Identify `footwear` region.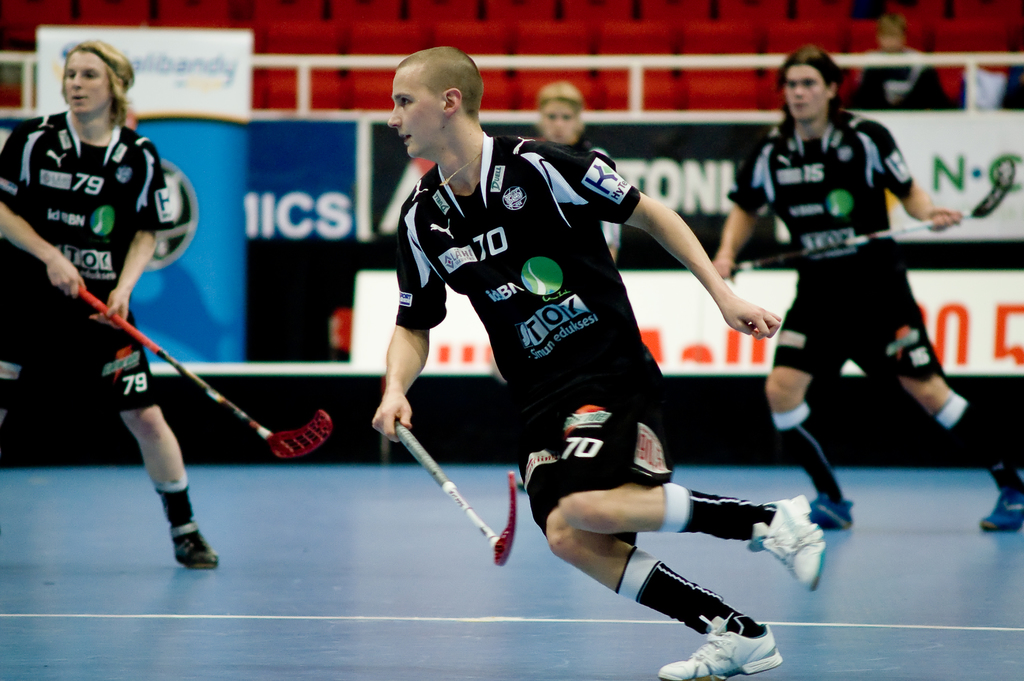
Region: (x1=751, y1=495, x2=829, y2=595).
